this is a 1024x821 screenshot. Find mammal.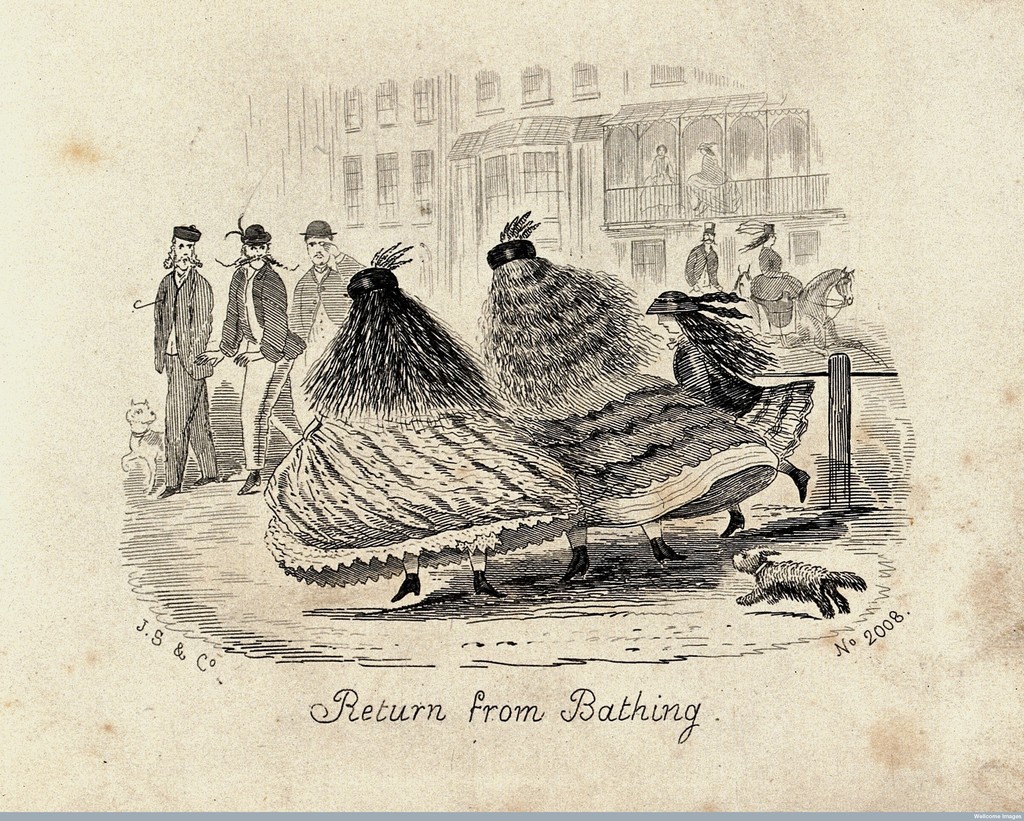
Bounding box: detection(740, 265, 888, 371).
